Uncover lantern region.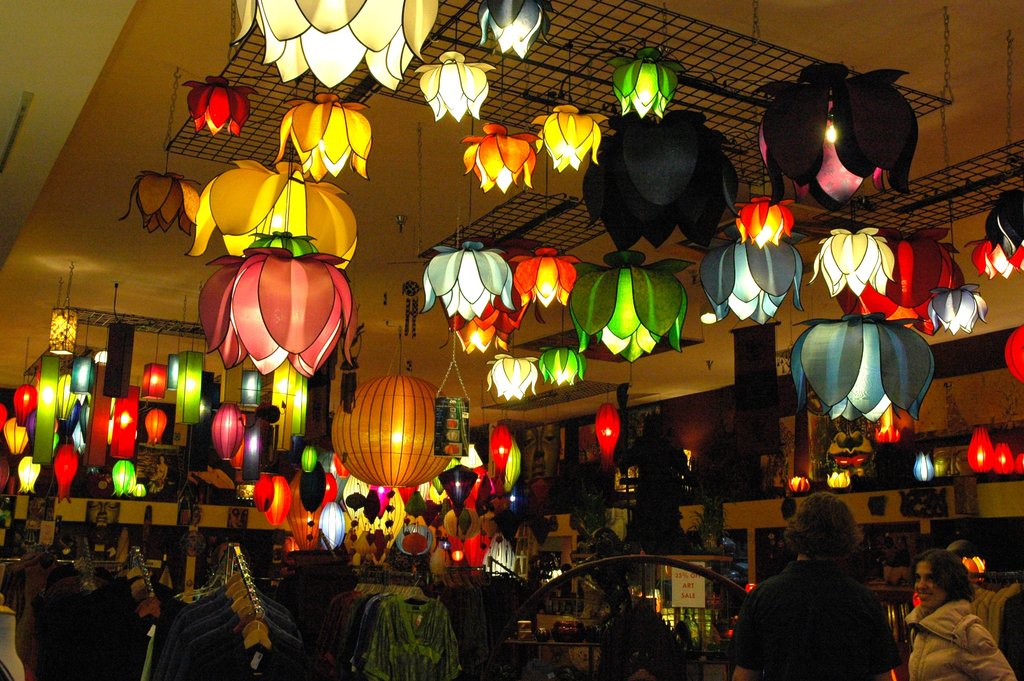
Uncovered: {"left": 594, "top": 407, "right": 623, "bottom": 465}.
